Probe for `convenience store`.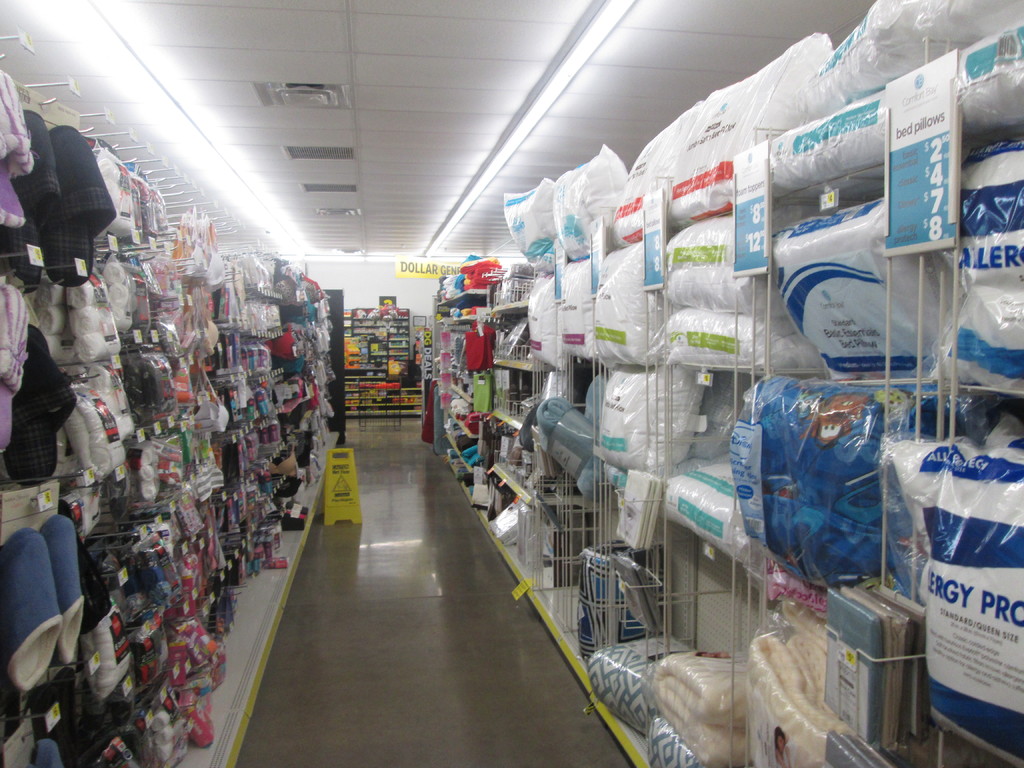
Probe result: BBox(12, 147, 369, 723).
